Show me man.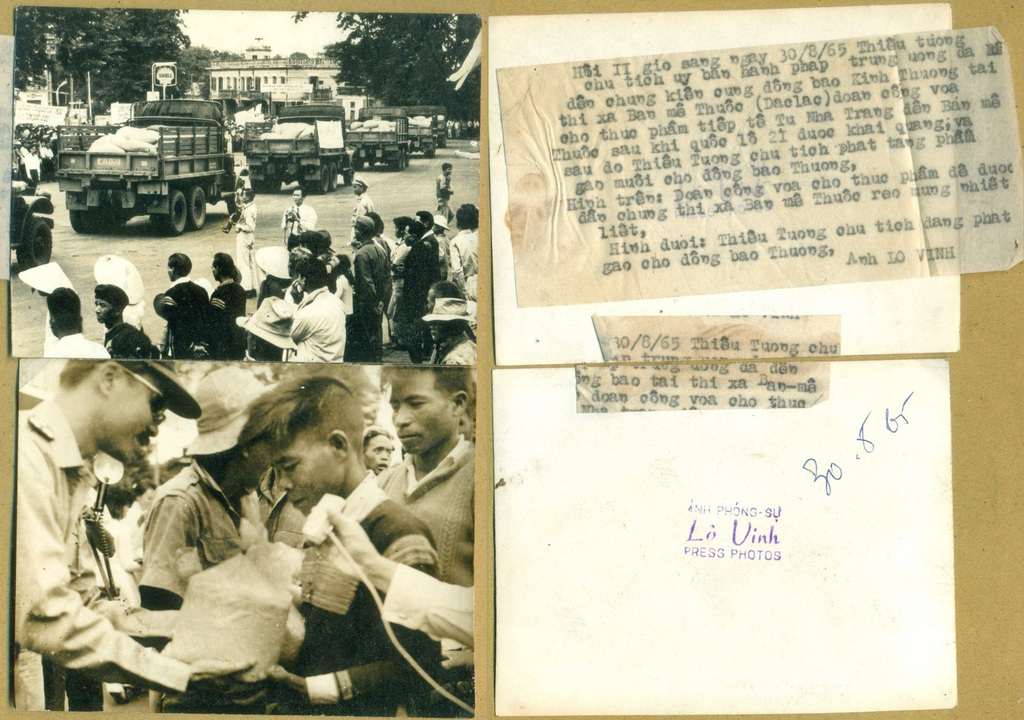
man is here: rect(350, 176, 374, 242).
